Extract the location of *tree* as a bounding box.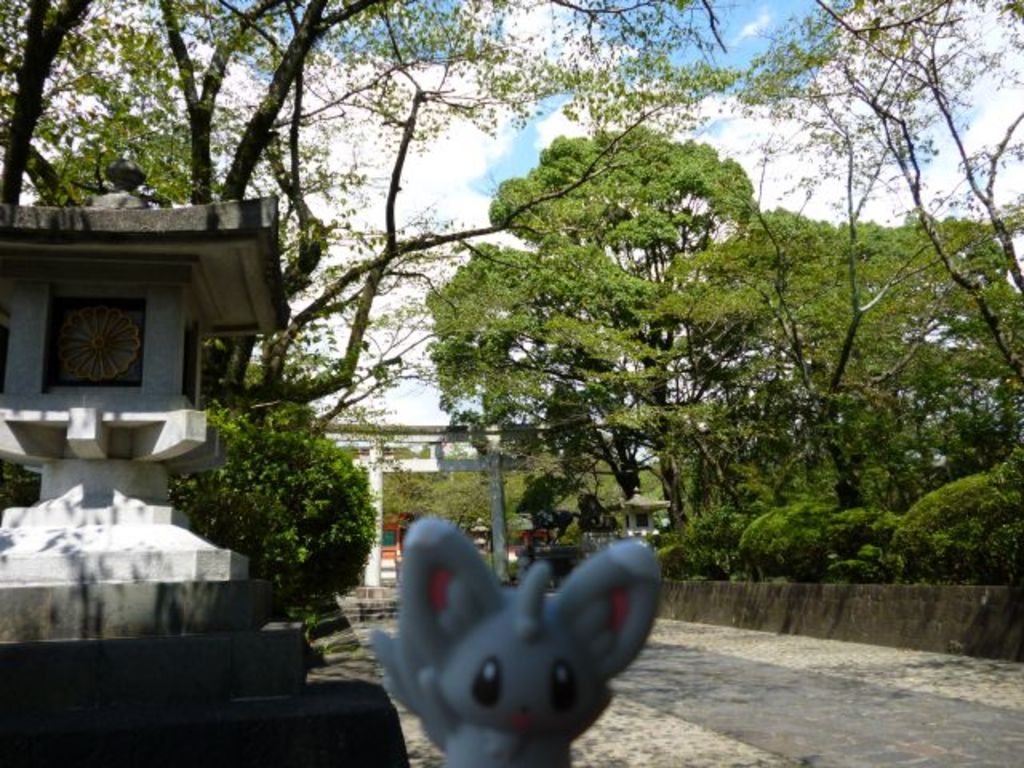
734:0:1022:386.
